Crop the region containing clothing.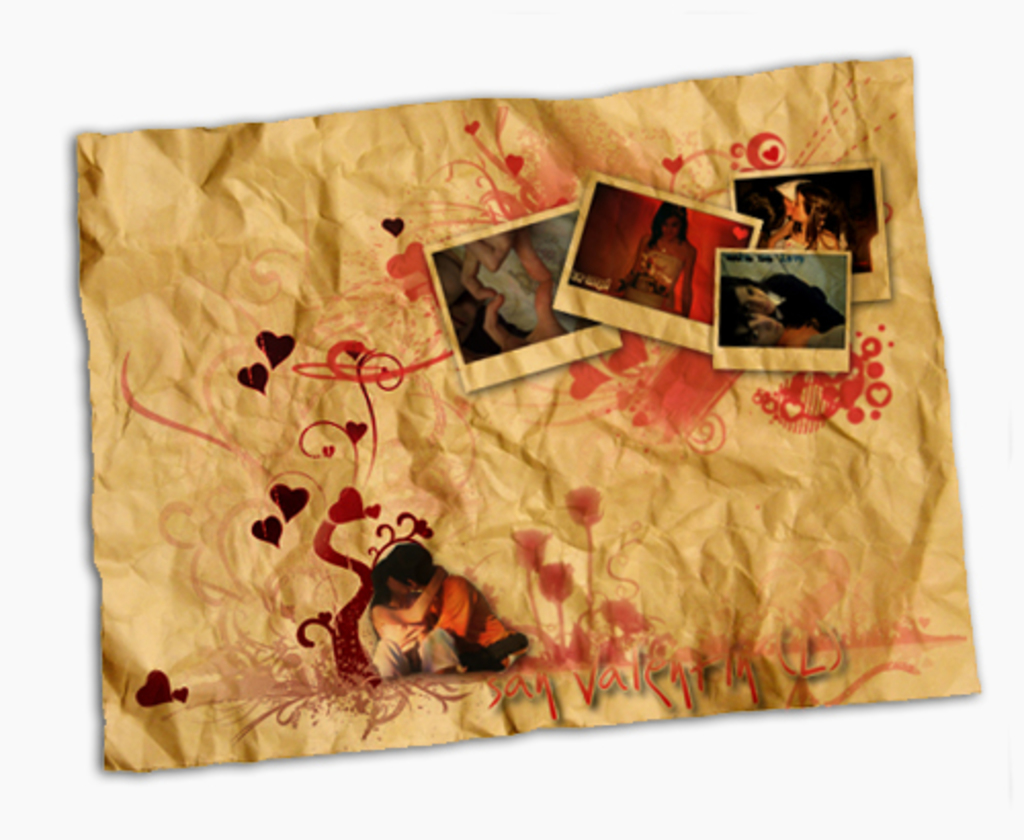
Crop region: (778,328,848,348).
